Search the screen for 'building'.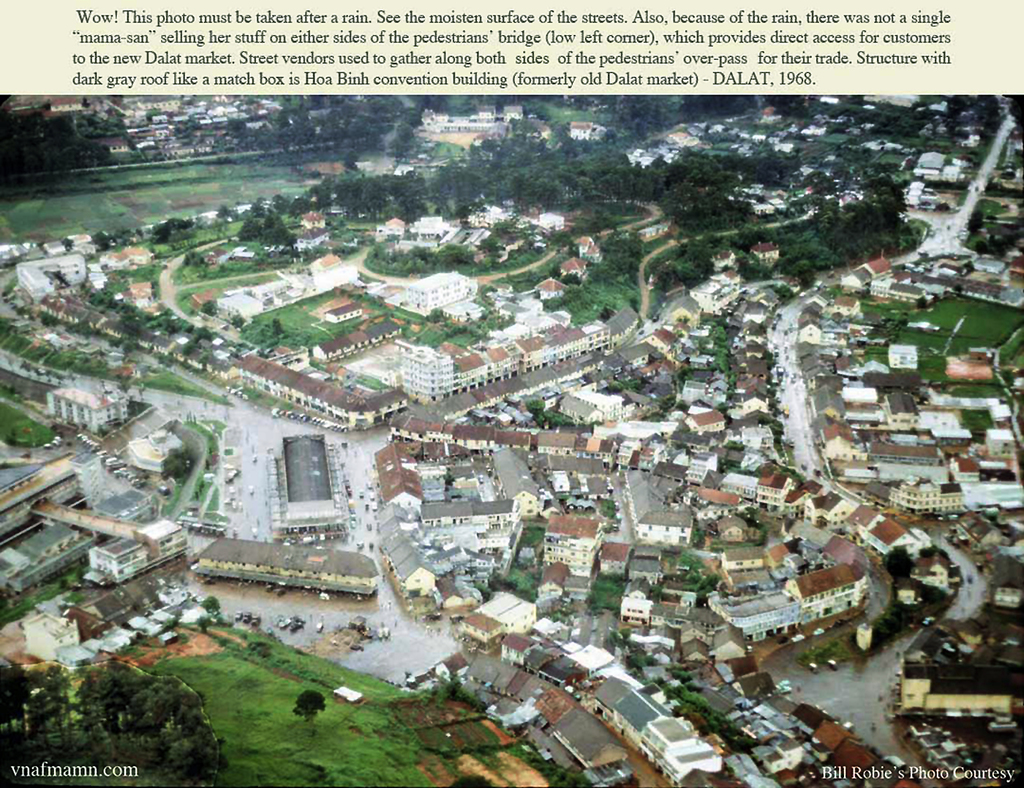
Found at bbox=(87, 522, 182, 579).
